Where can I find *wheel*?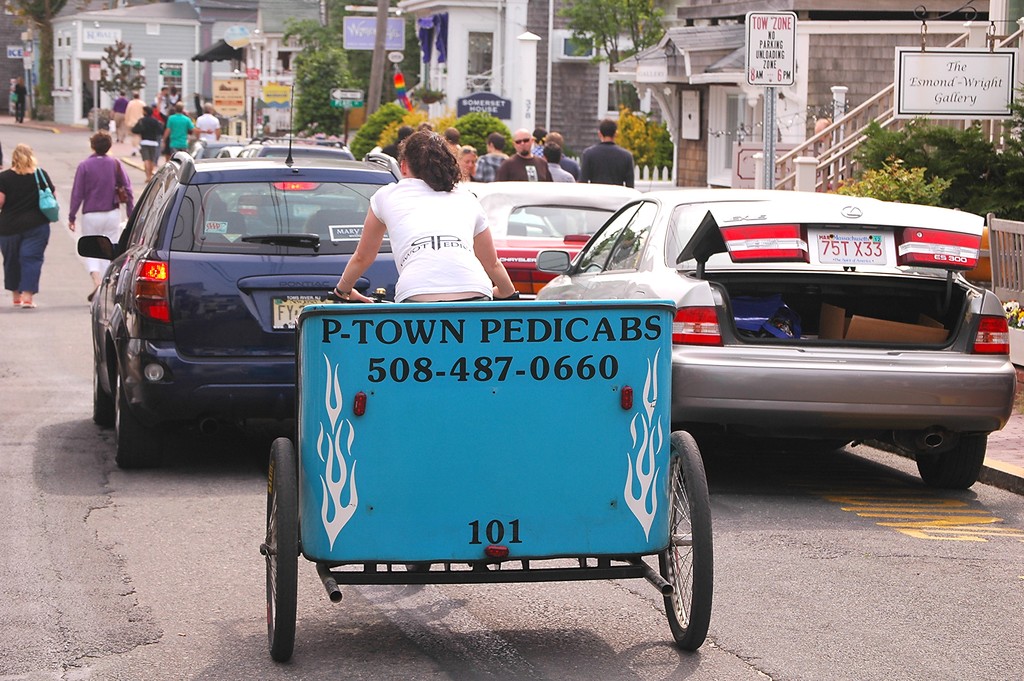
You can find it at [left=916, top=436, right=987, bottom=489].
